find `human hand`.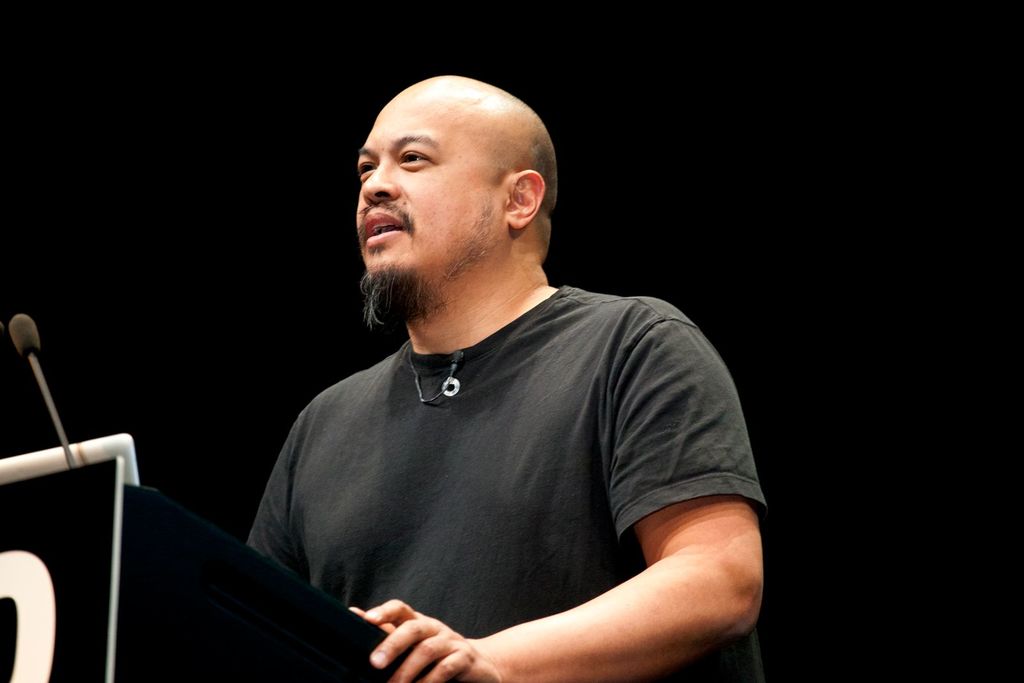
detection(348, 599, 504, 682).
